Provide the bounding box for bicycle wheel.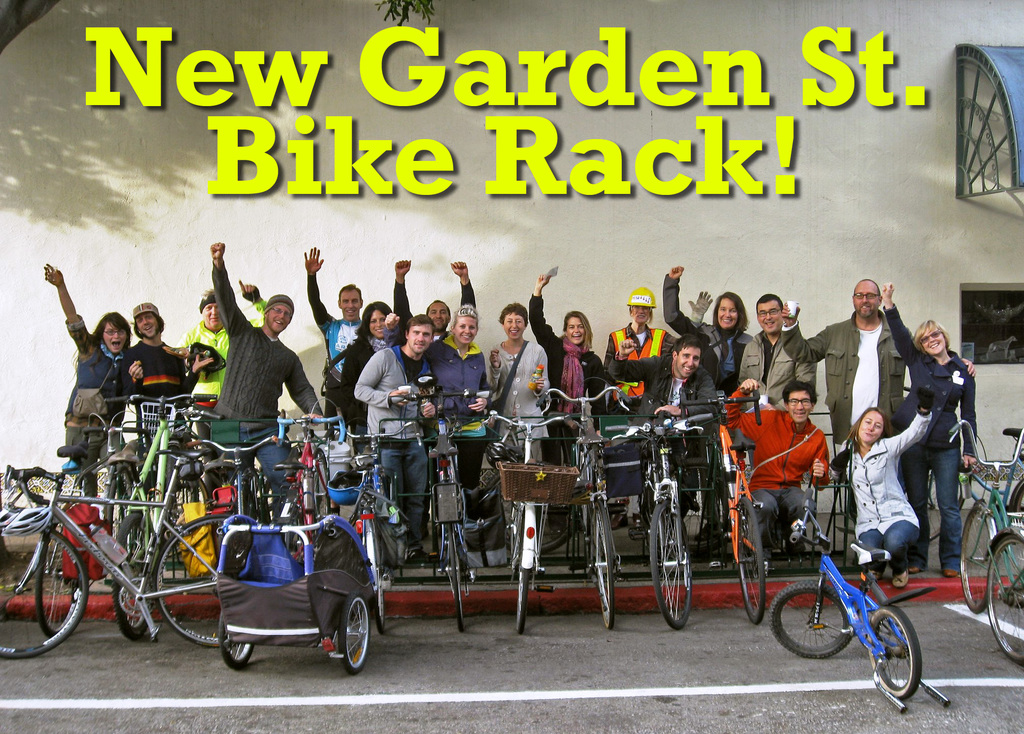
(924,466,964,546).
